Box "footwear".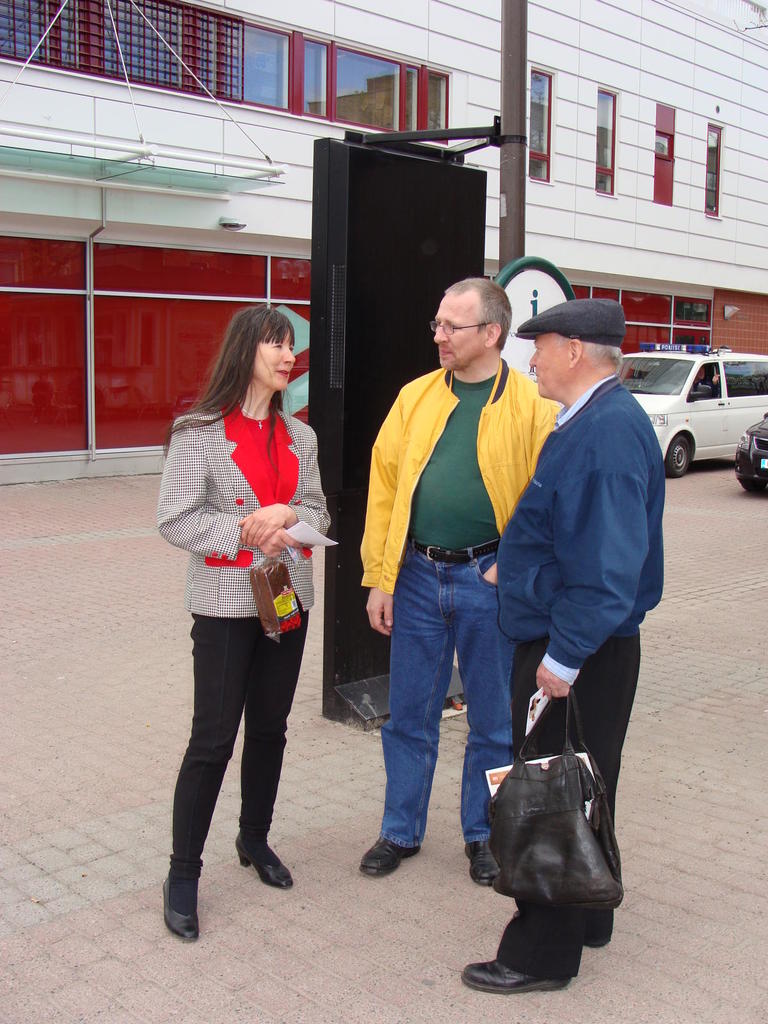
465/837/499/886.
